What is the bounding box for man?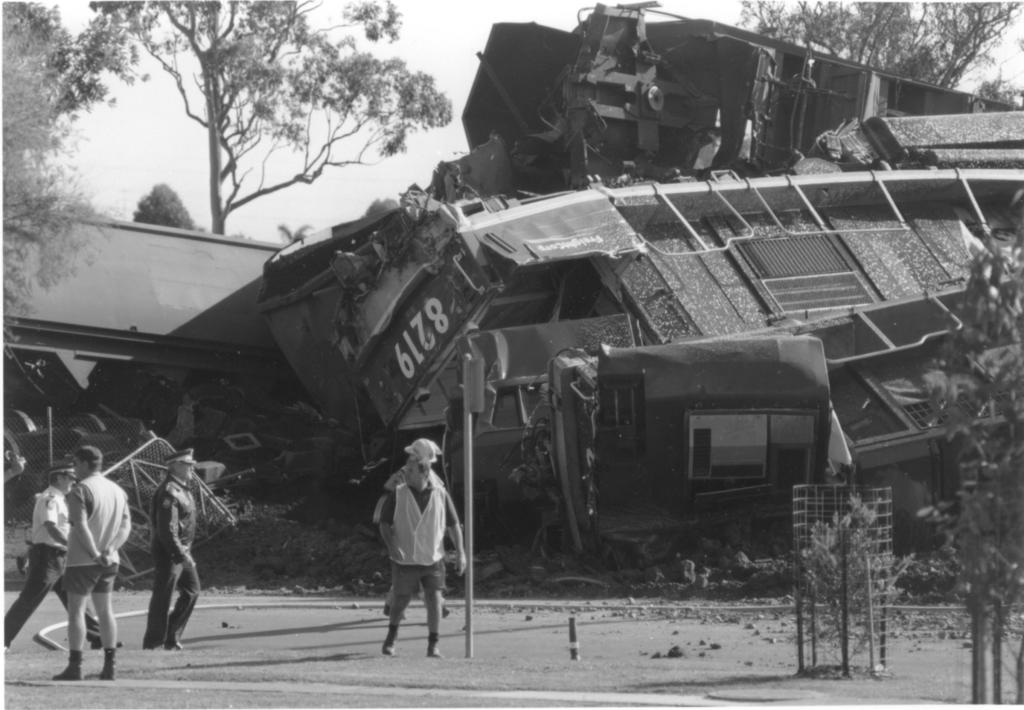
x1=0, y1=464, x2=123, y2=653.
